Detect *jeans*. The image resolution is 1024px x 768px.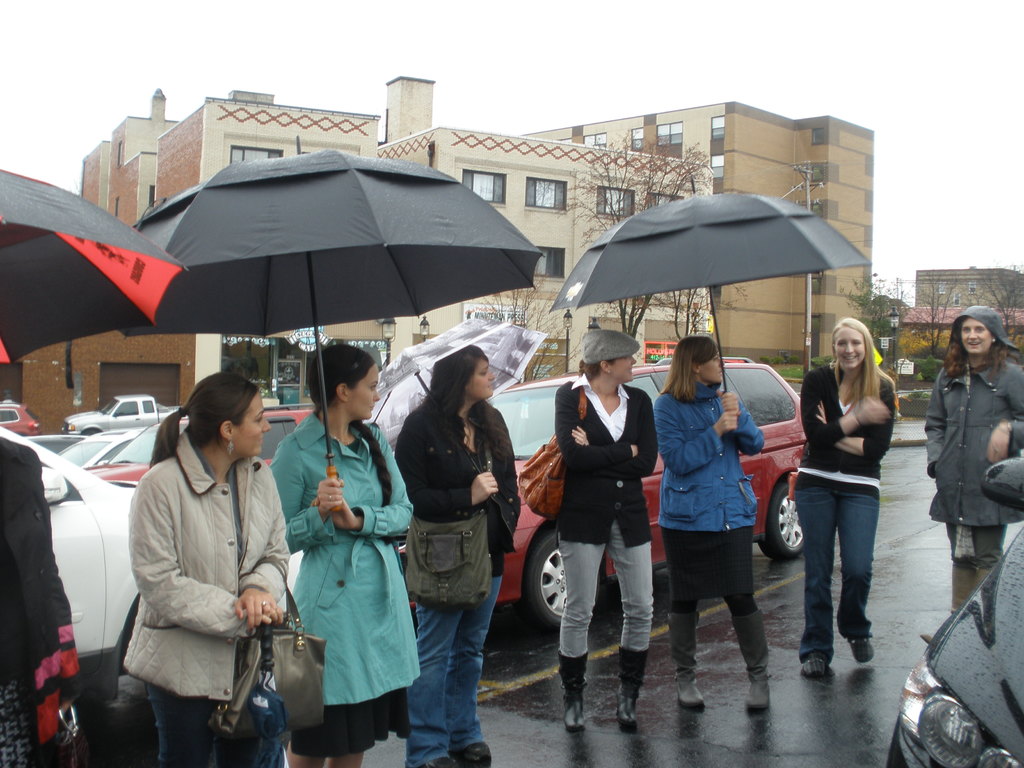
[x1=400, y1=563, x2=503, y2=767].
